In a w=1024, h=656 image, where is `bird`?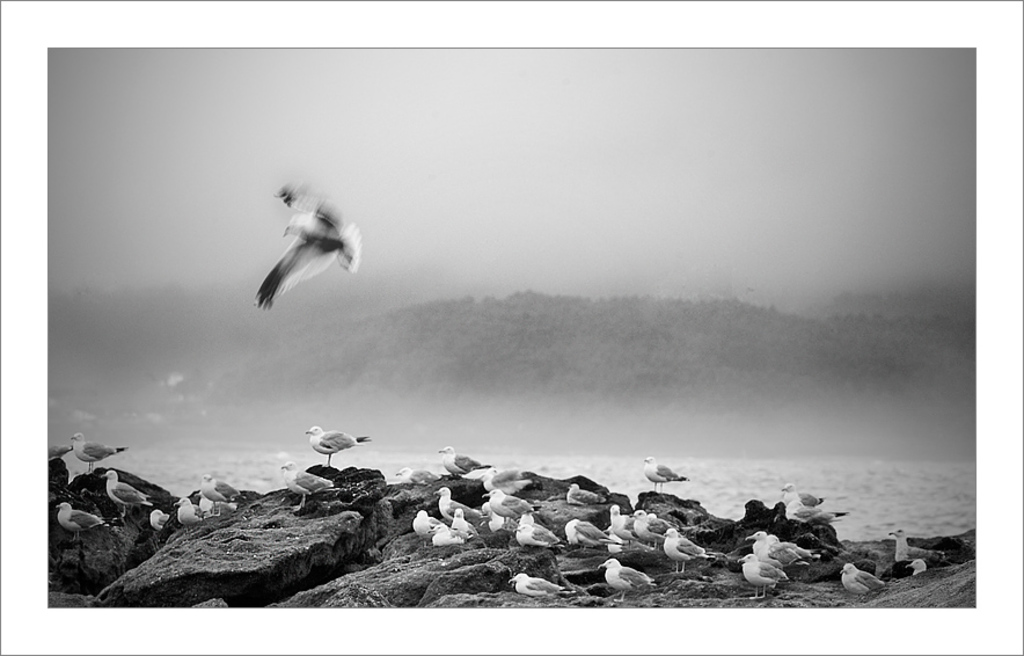
[737,549,787,596].
